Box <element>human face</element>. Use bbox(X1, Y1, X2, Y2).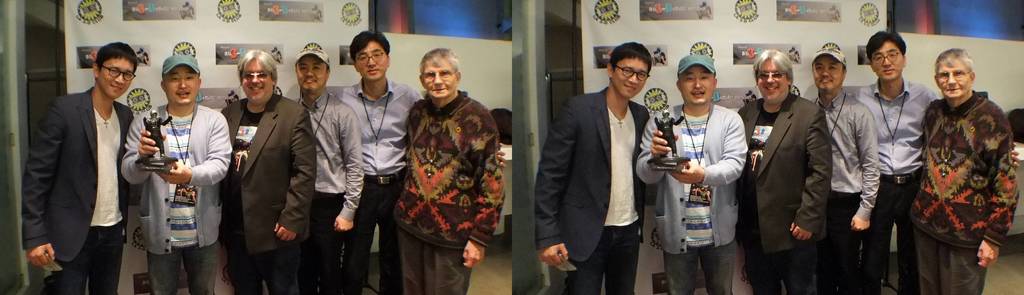
bbox(681, 67, 717, 102).
